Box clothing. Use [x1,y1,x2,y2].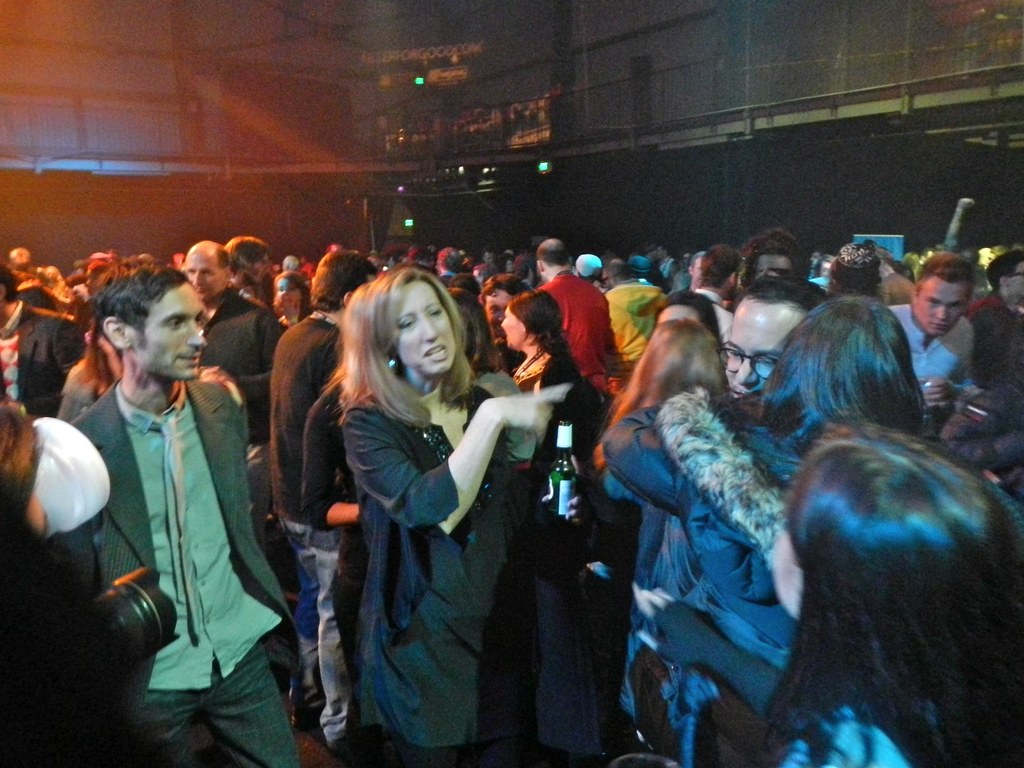
[31,419,109,538].
